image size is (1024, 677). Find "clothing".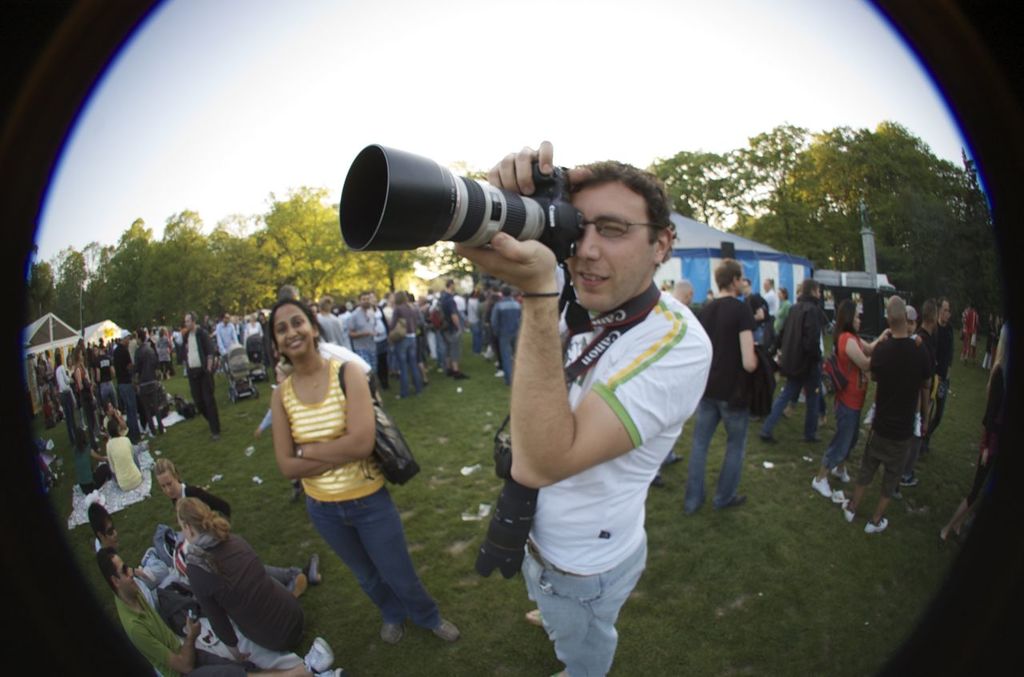
box=[972, 359, 1015, 503].
